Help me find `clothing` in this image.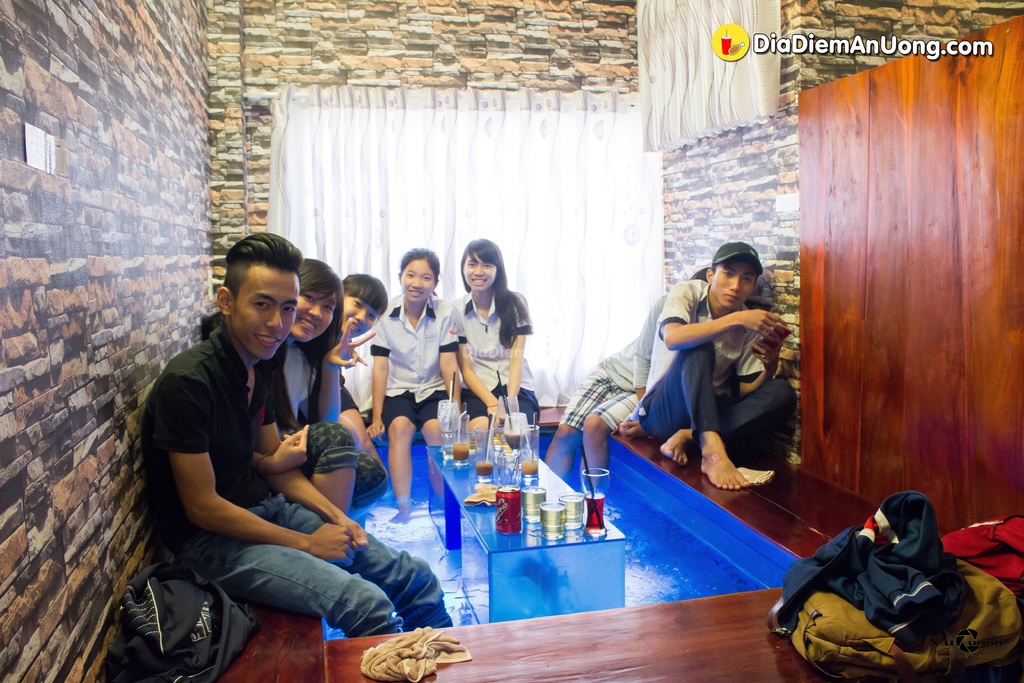
Found it: 339 336 358 418.
